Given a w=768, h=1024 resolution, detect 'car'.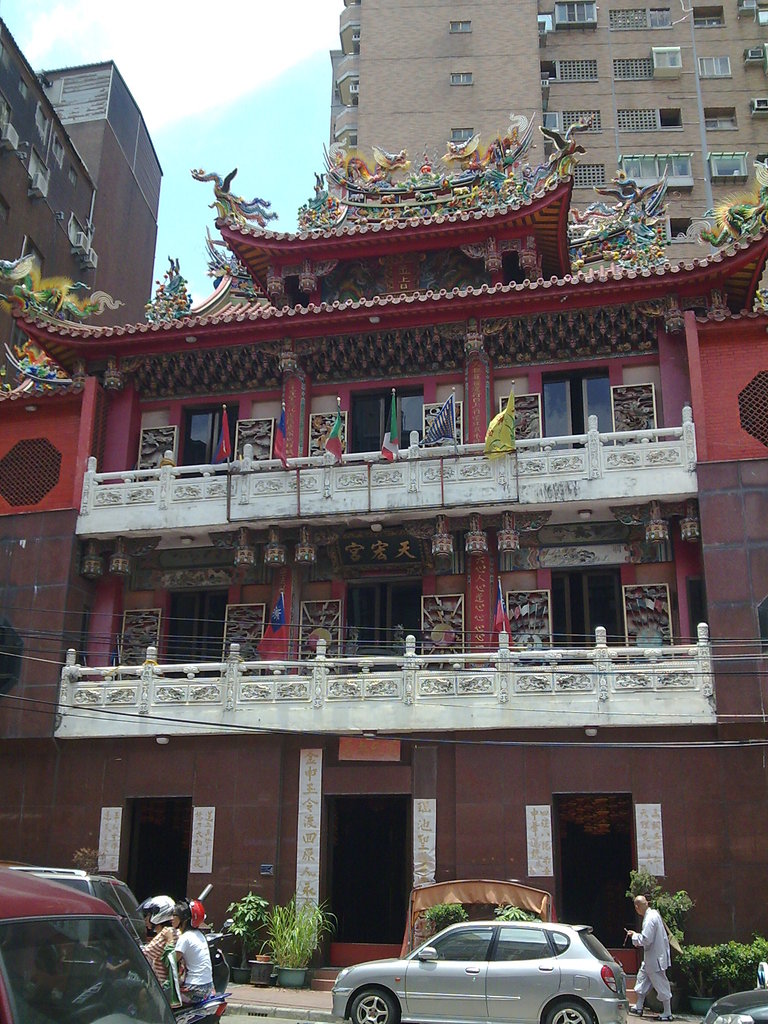
left=331, top=922, right=632, bottom=1023.
